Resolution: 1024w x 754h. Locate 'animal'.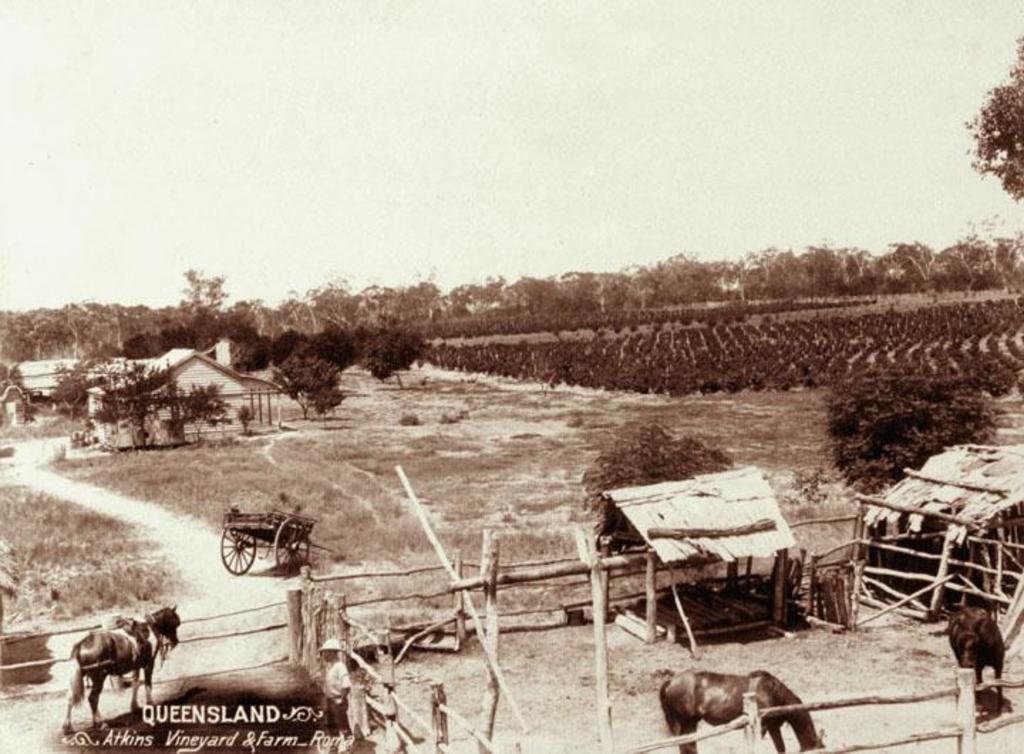
x1=661, y1=670, x2=826, y2=753.
